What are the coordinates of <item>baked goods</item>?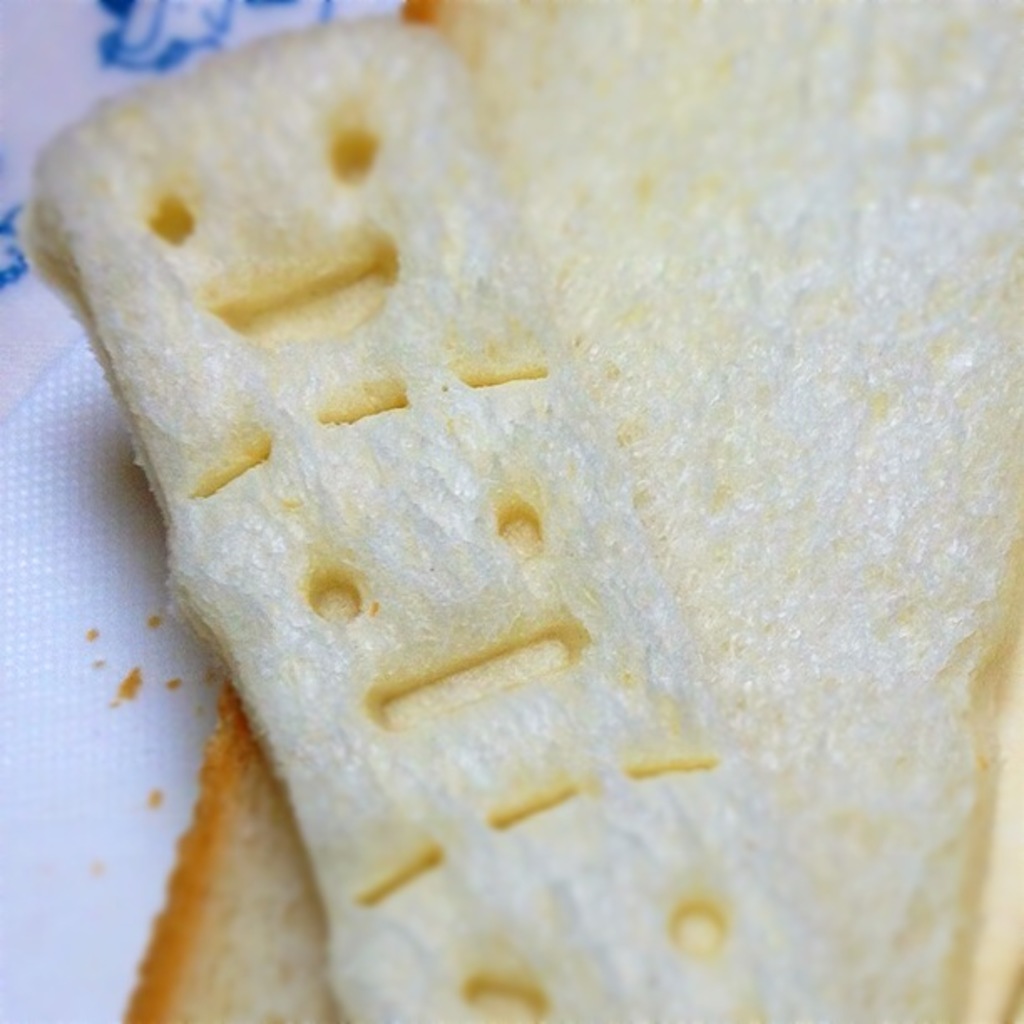
box=[13, 0, 1022, 1022].
